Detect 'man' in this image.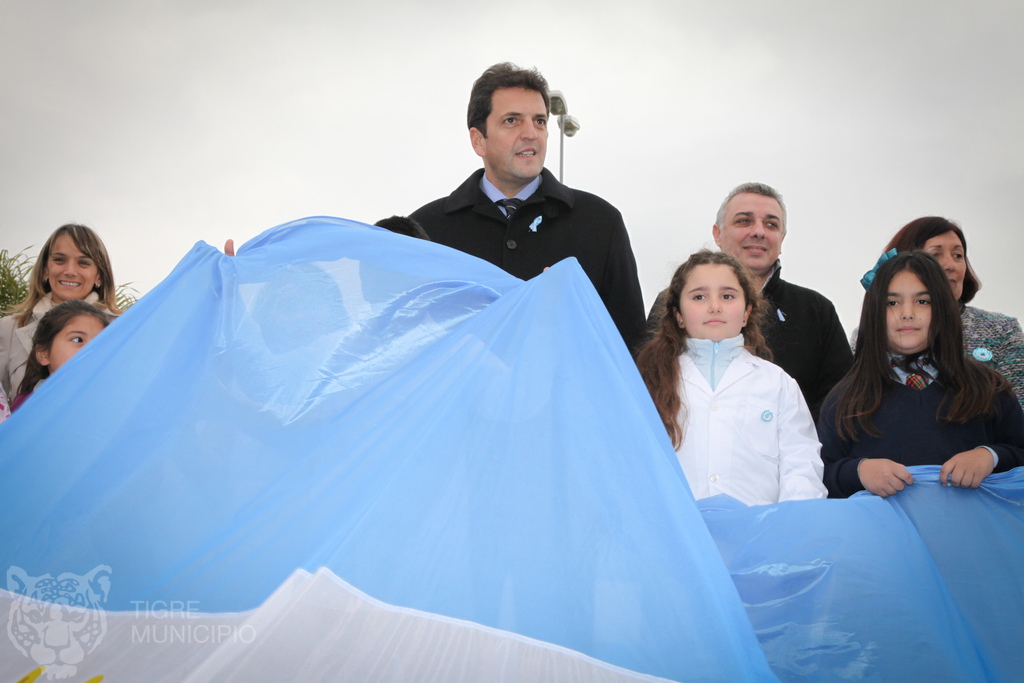
Detection: BBox(639, 183, 856, 432).
